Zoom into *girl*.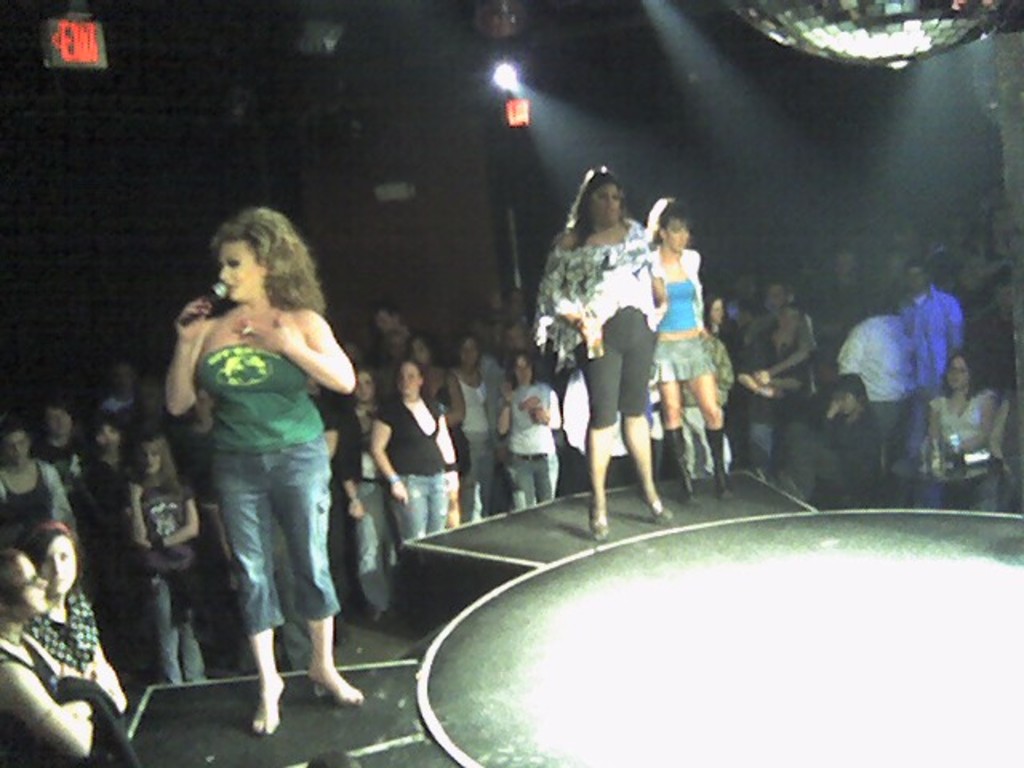
Zoom target: (402, 338, 470, 522).
